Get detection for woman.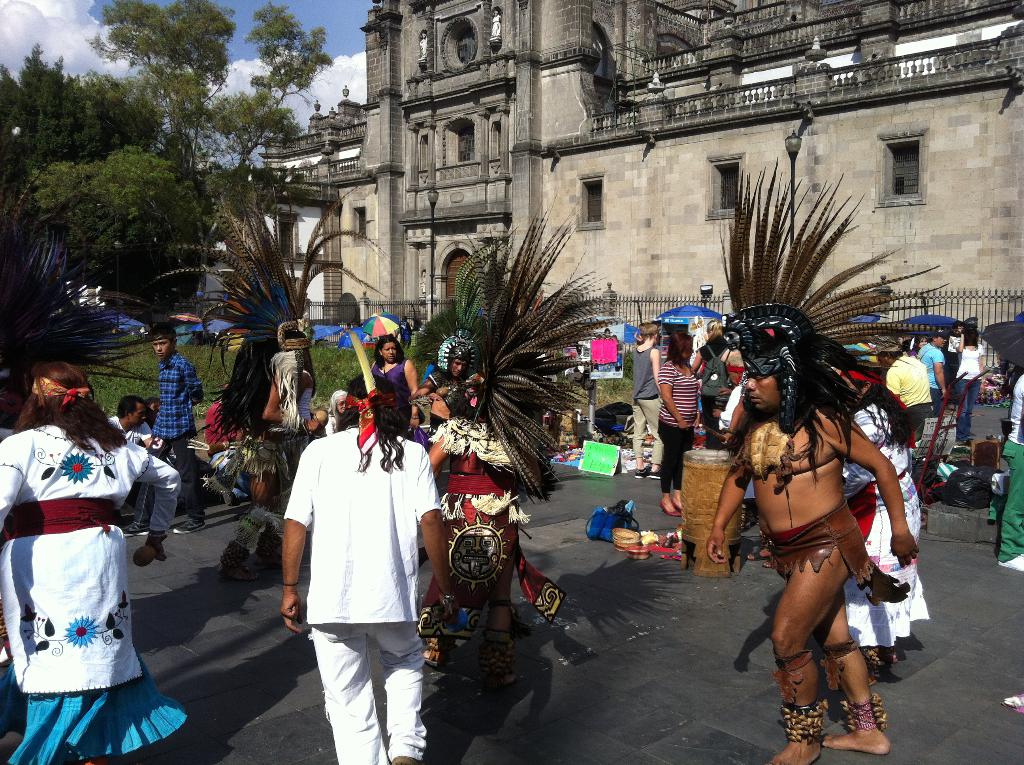
Detection: 840 366 931 672.
